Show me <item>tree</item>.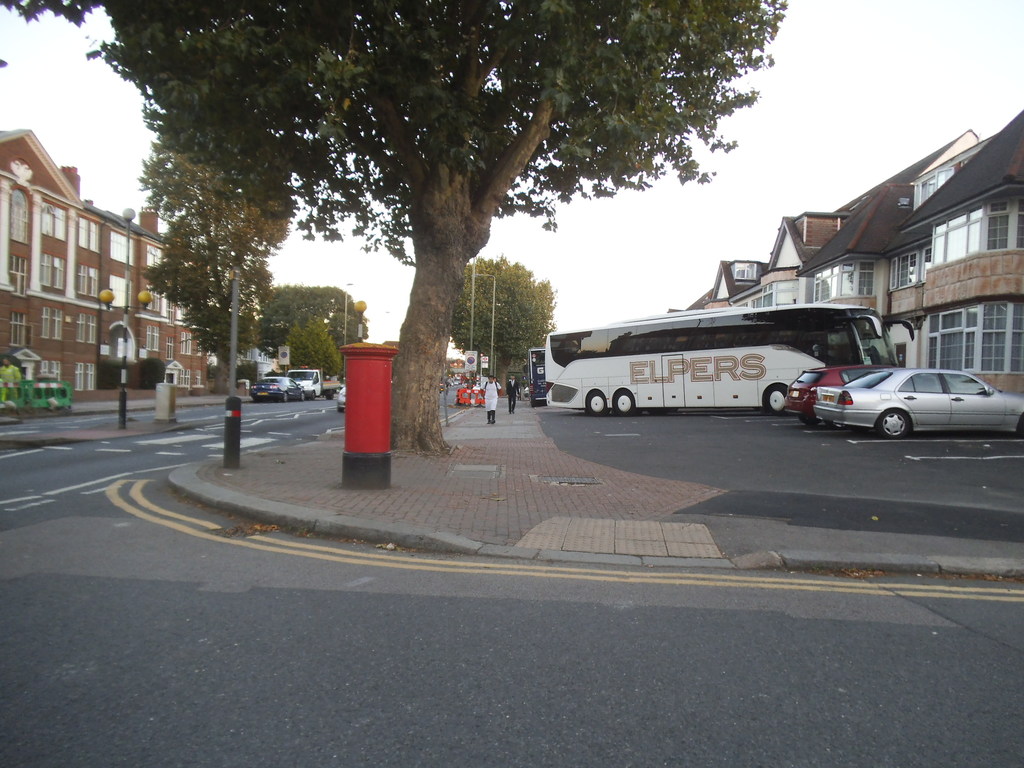
<item>tree</item> is here: BBox(136, 137, 282, 379).
